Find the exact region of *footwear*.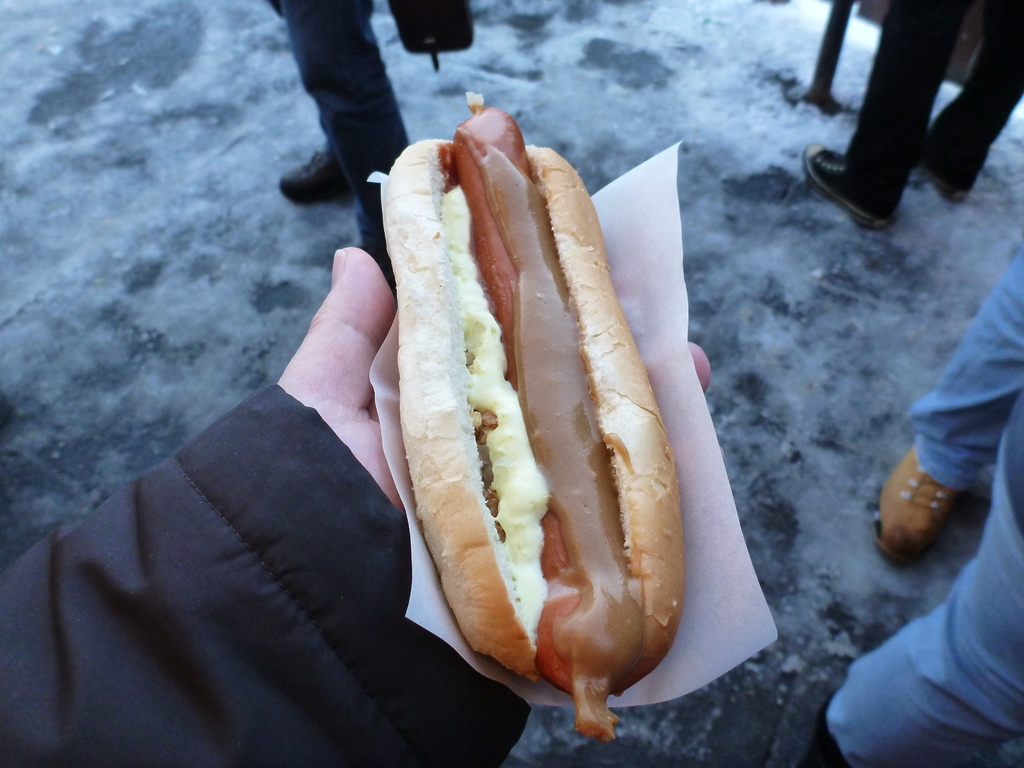
Exact region: select_region(281, 148, 370, 205).
